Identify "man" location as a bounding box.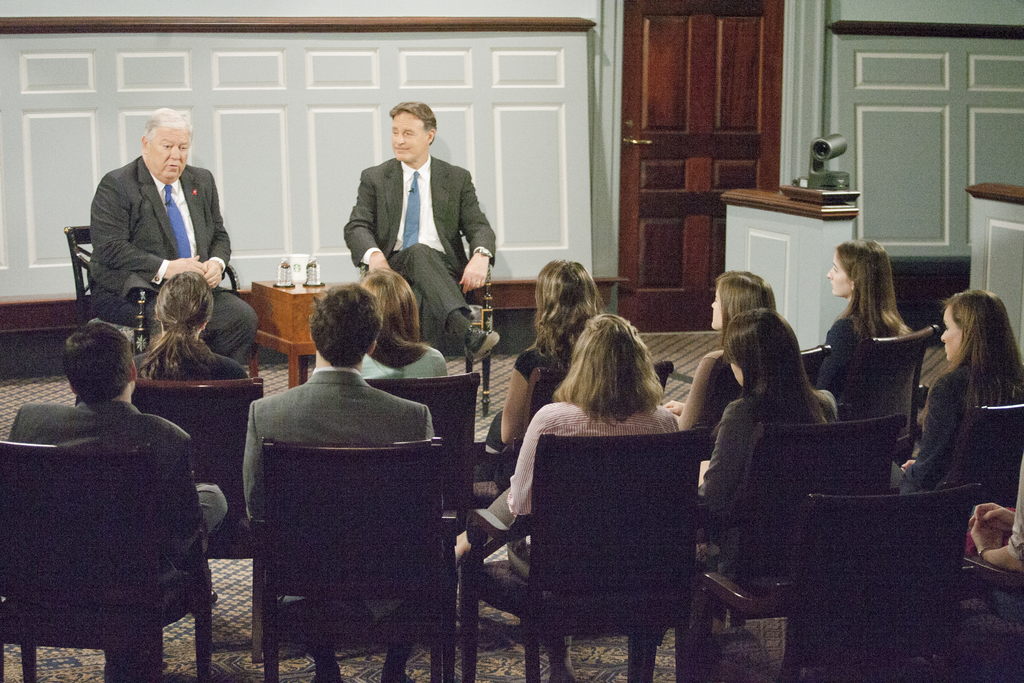
<region>241, 283, 435, 682</region>.
